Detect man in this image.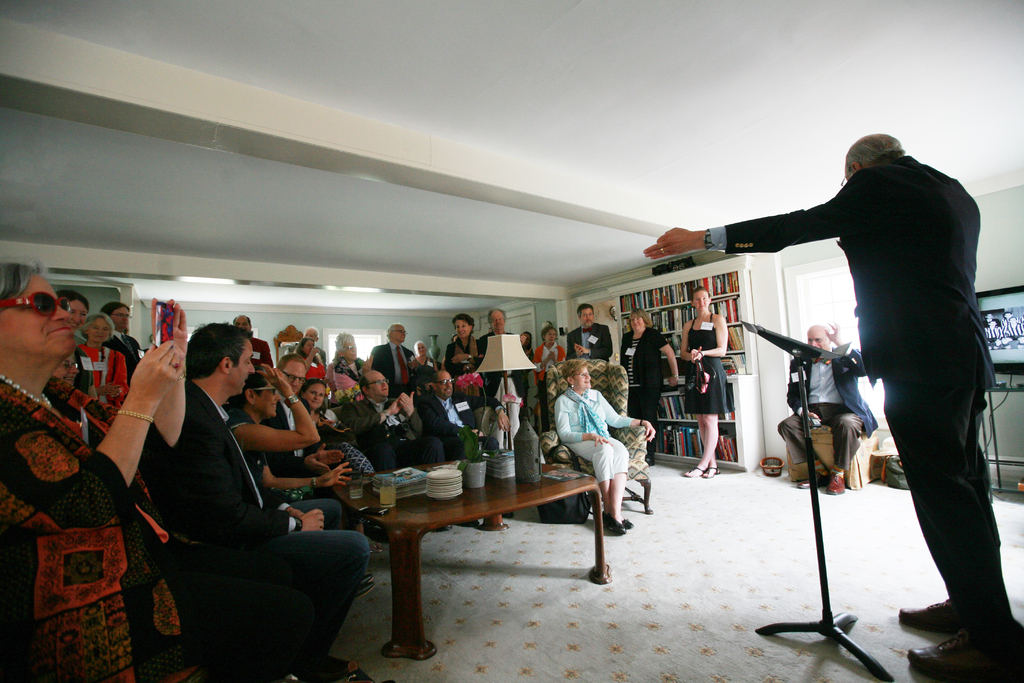
Detection: 95:299:152:383.
